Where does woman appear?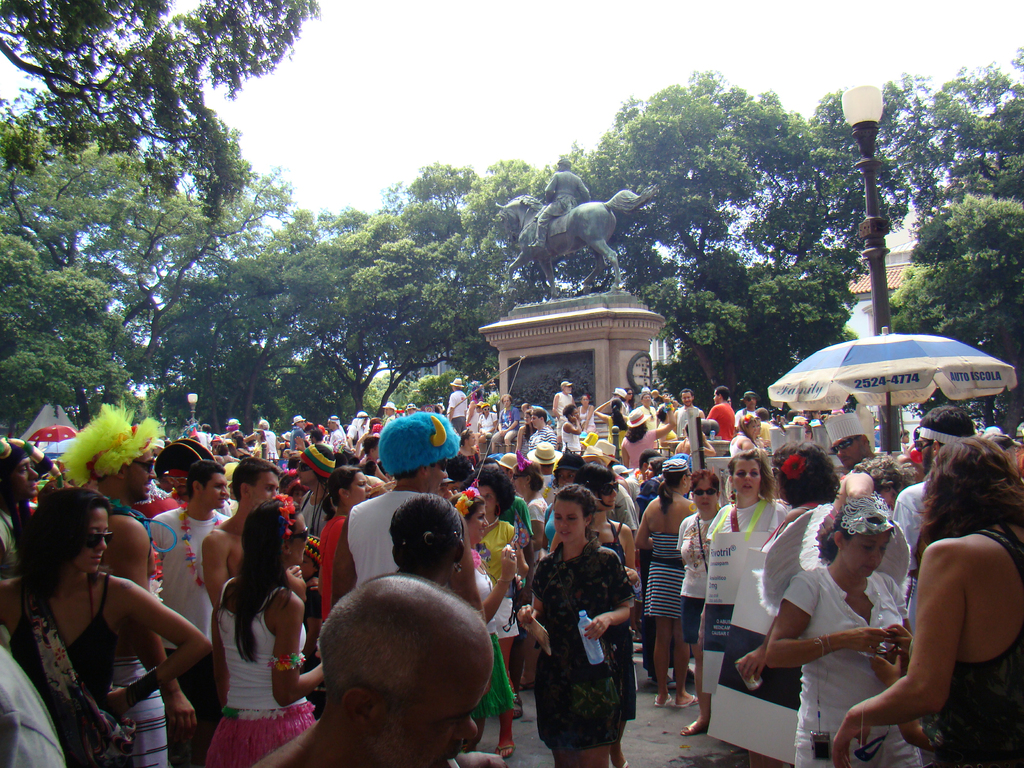
Appears at 320 467 372 617.
